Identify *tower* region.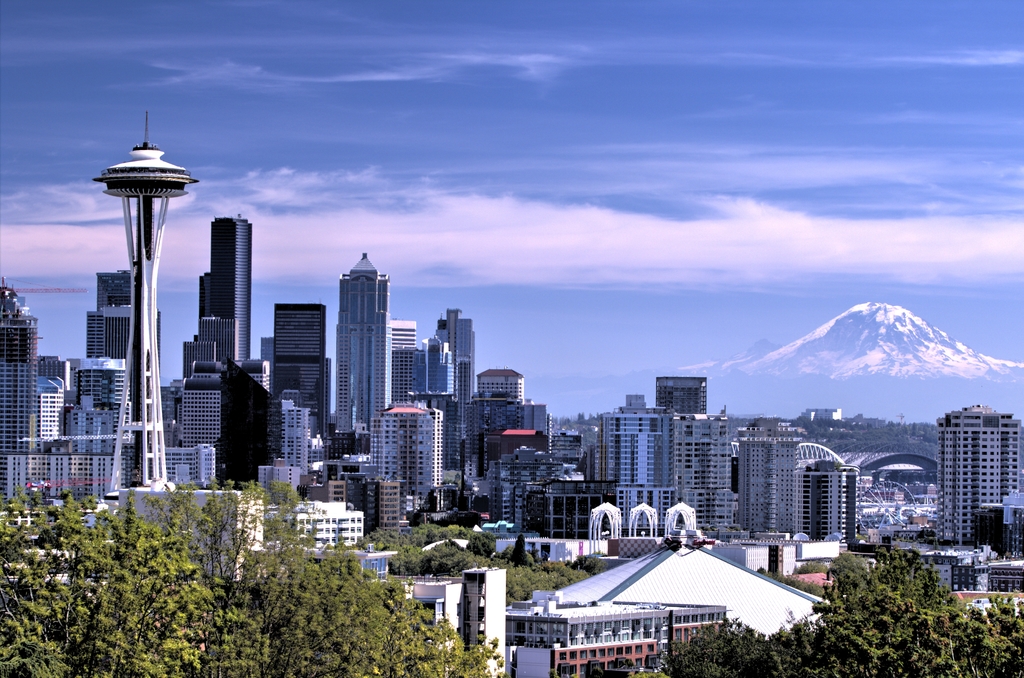
Region: pyautogui.locateOnScreen(379, 313, 435, 402).
